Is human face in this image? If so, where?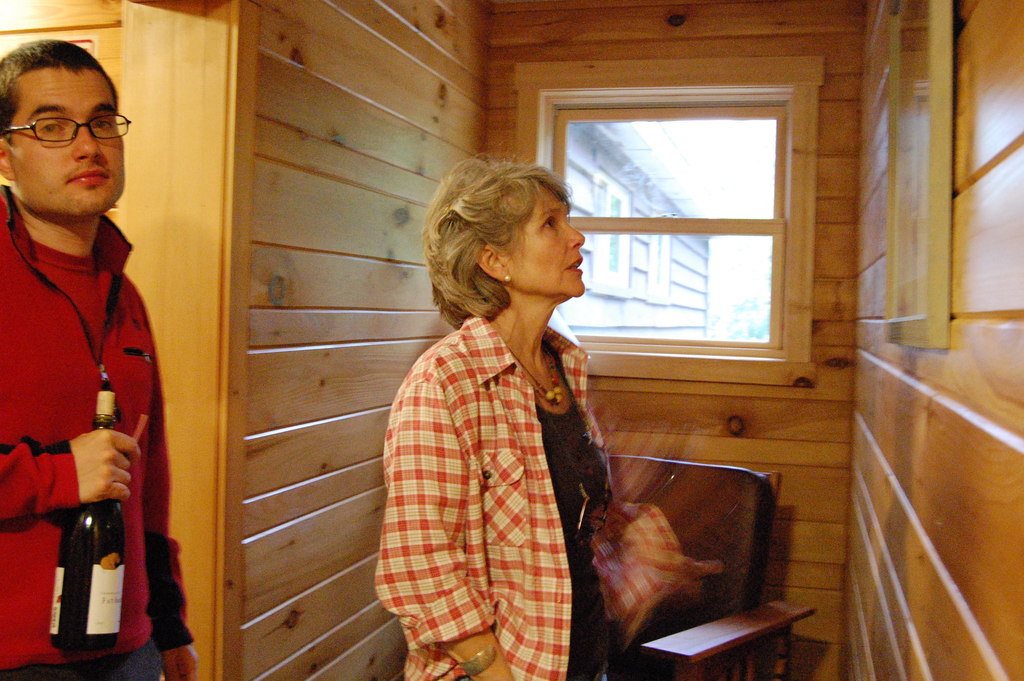
Yes, at (13,65,124,217).
